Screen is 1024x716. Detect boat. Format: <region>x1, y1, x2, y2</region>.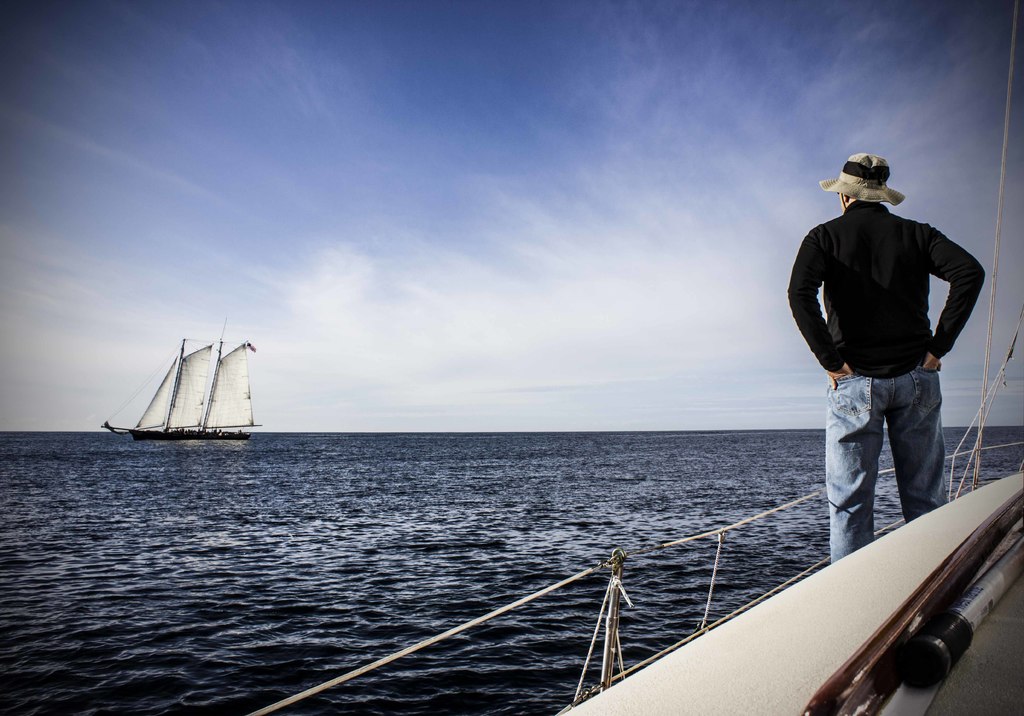
<region>99, 335, 253, 466</region>.
